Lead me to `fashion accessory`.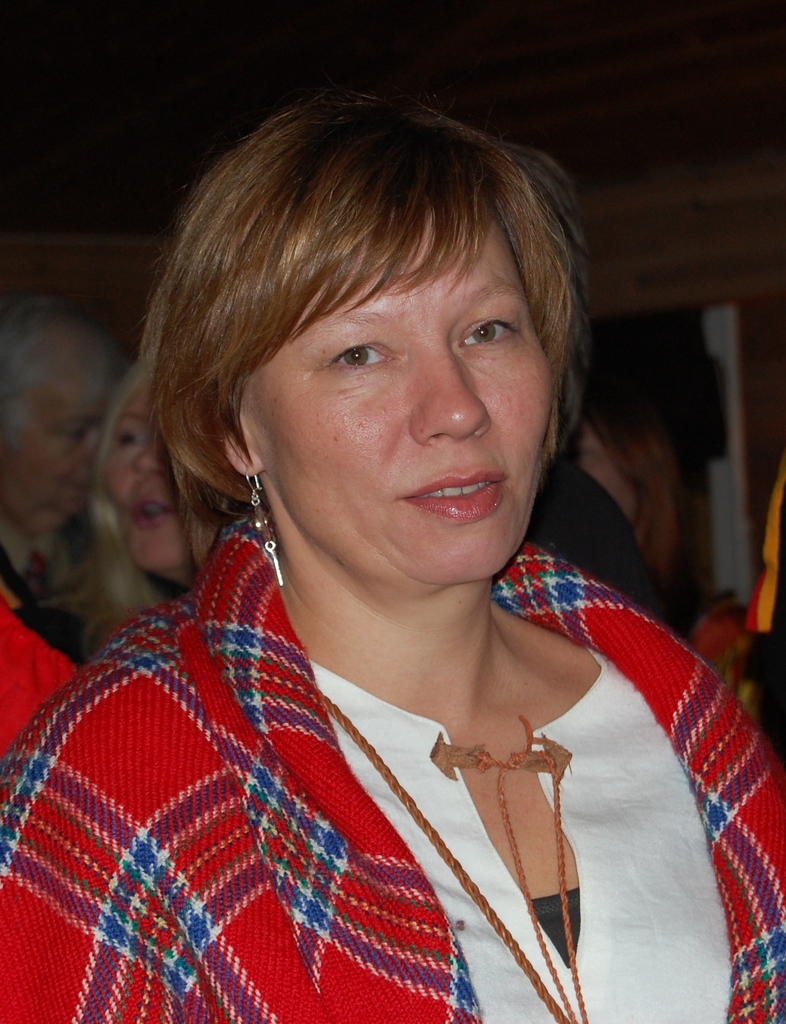
Lead to <bbox>238, 472, 289, 584</bbox>.
